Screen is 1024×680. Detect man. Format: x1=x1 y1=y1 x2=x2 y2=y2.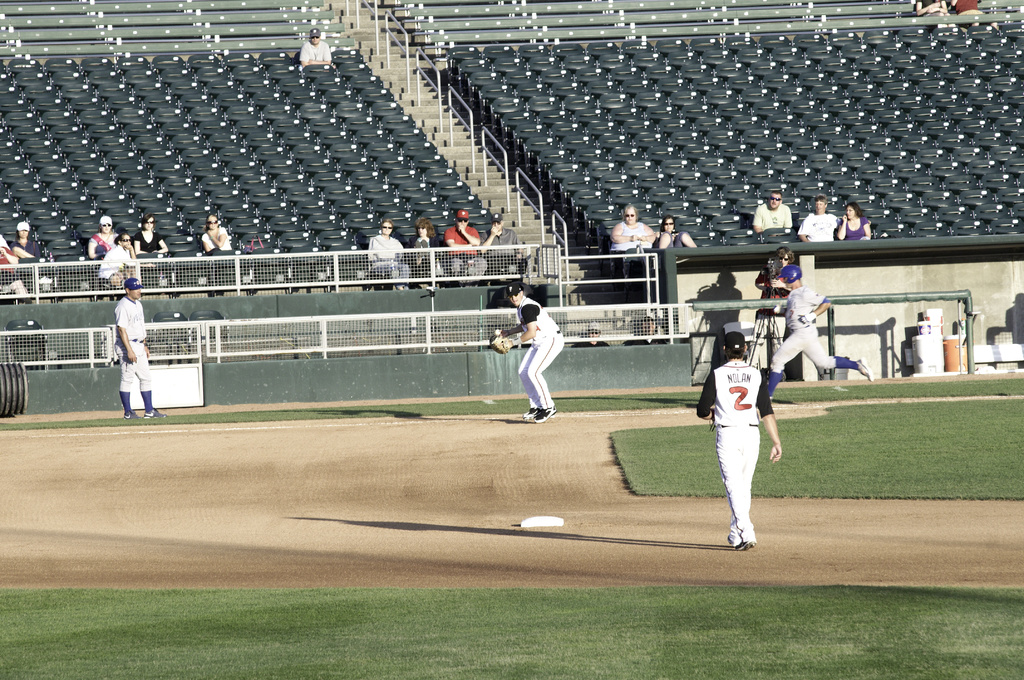
x1=111 y1=274 x2=168 y2=421.
